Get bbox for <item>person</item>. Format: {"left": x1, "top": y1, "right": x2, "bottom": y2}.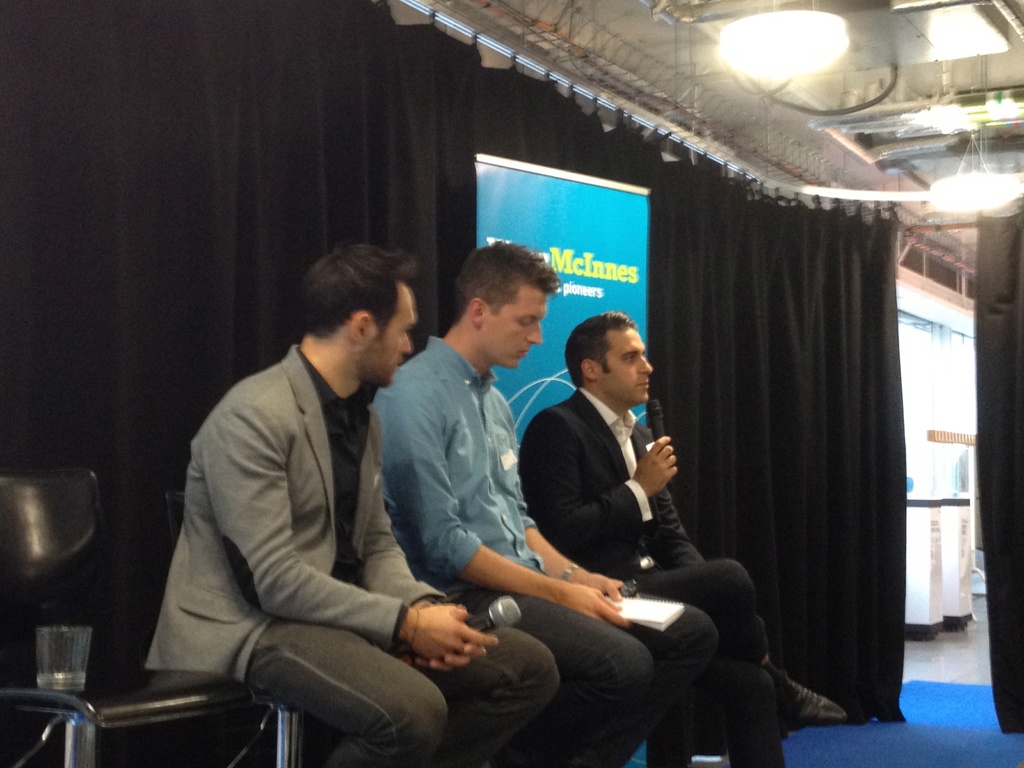
{"left": 522, "top": 311, "right": 851, "bottom": 767}.
